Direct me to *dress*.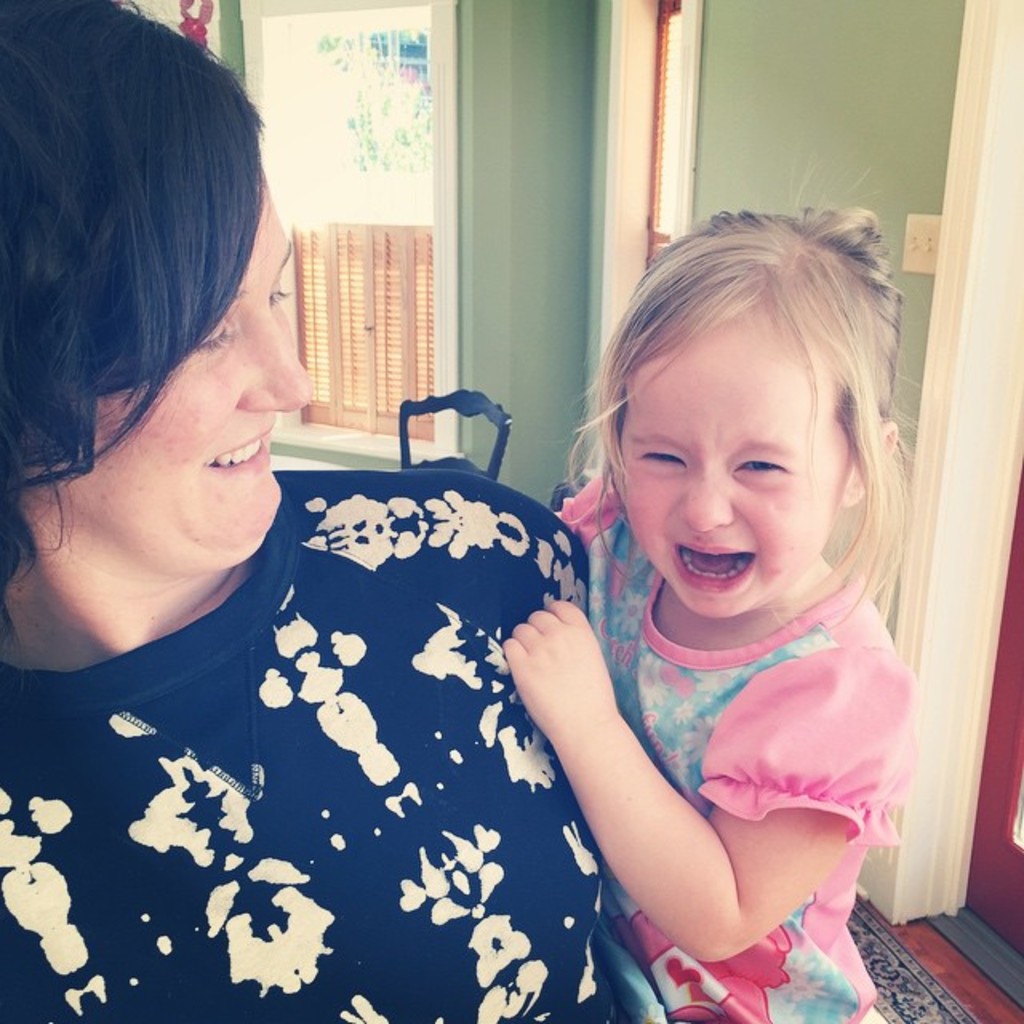
Direction: box=[555, 470, 918, 1022].
